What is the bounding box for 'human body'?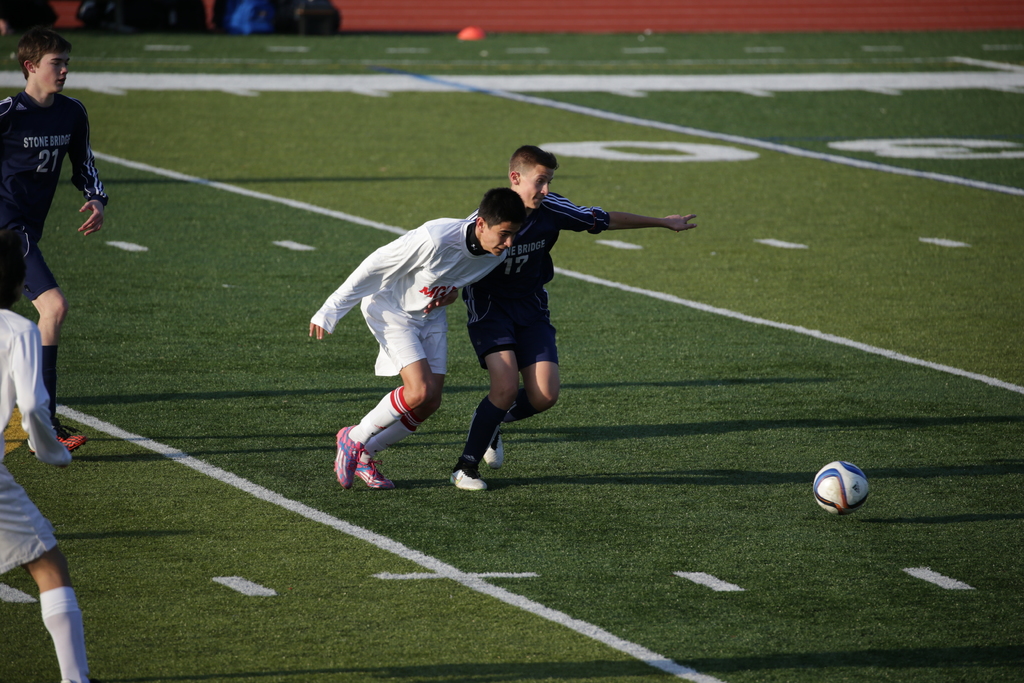
[x1=0, y1=299, x2=96, y2=682].
